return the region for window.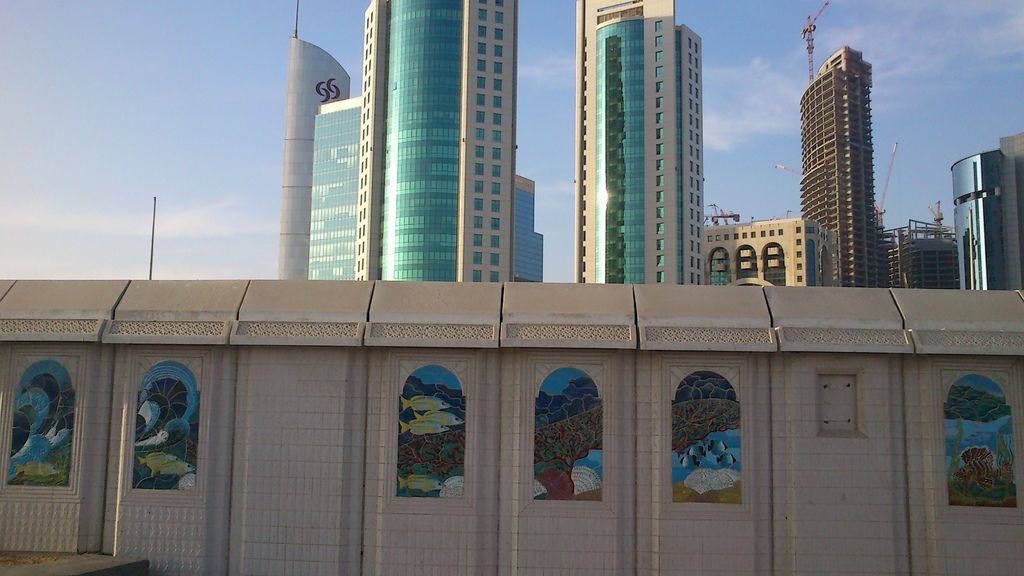
x1=657, y1=210, x2=666, y2=217.
